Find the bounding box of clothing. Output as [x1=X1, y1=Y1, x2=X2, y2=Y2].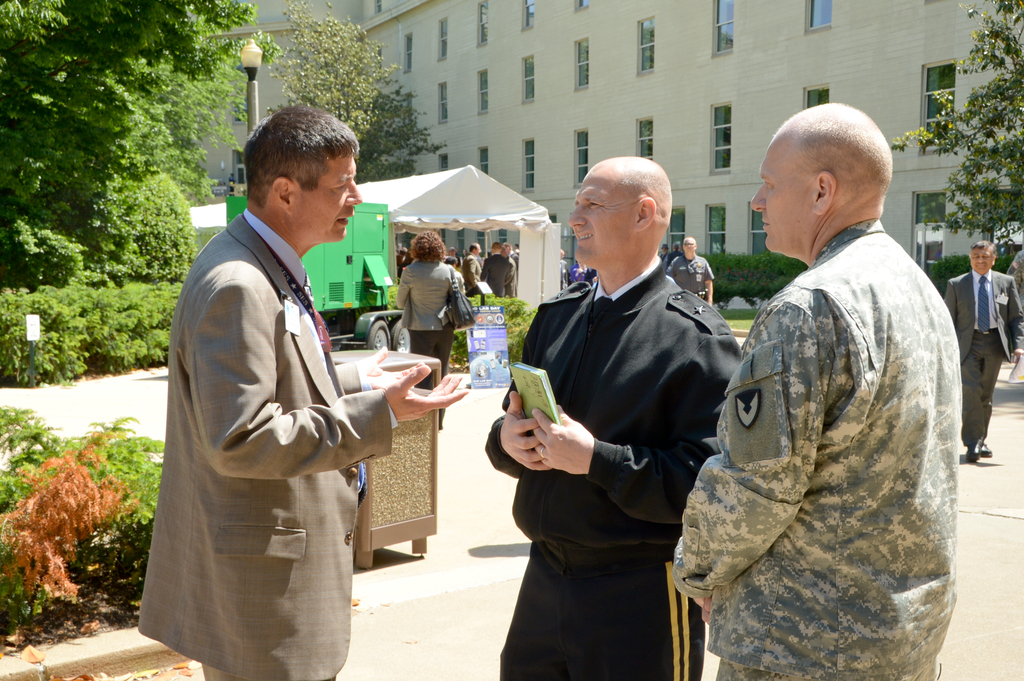
[x1=150, y1=169, x2=413, y2=668].
